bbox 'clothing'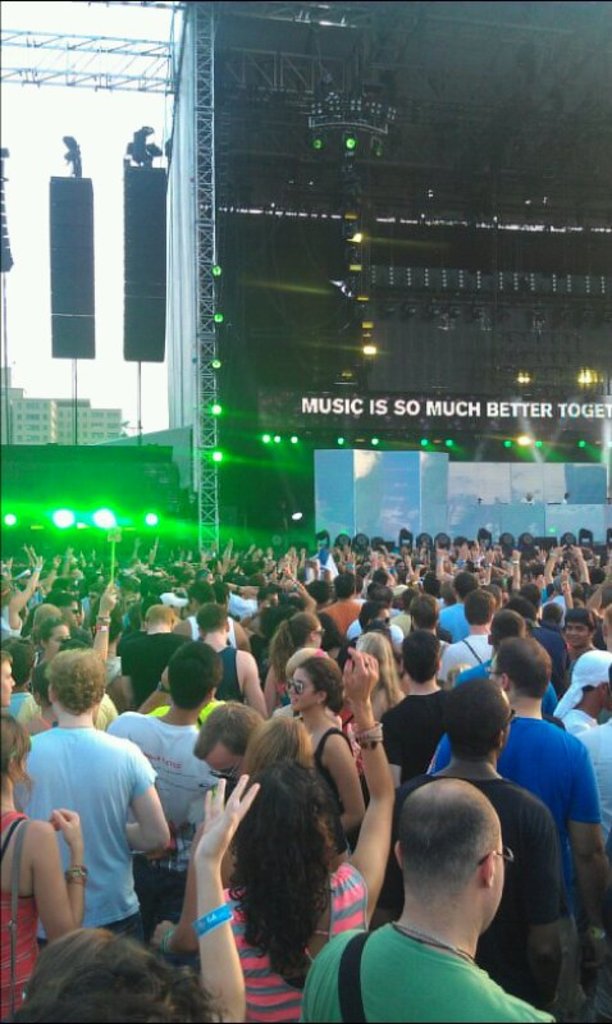
<box>309,595,366,640</box>
